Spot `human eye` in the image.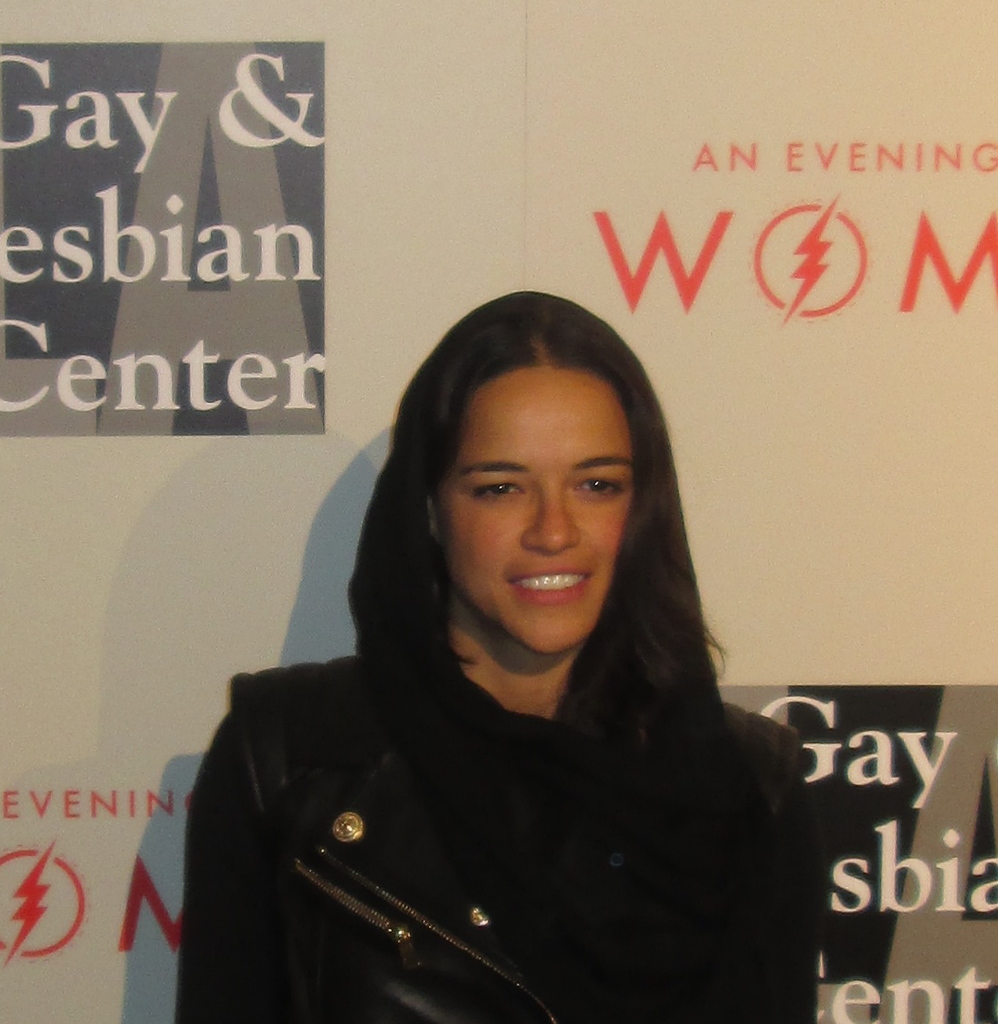
`human eye` found at [x1=470, y1=476, x2=532, y2=503].
